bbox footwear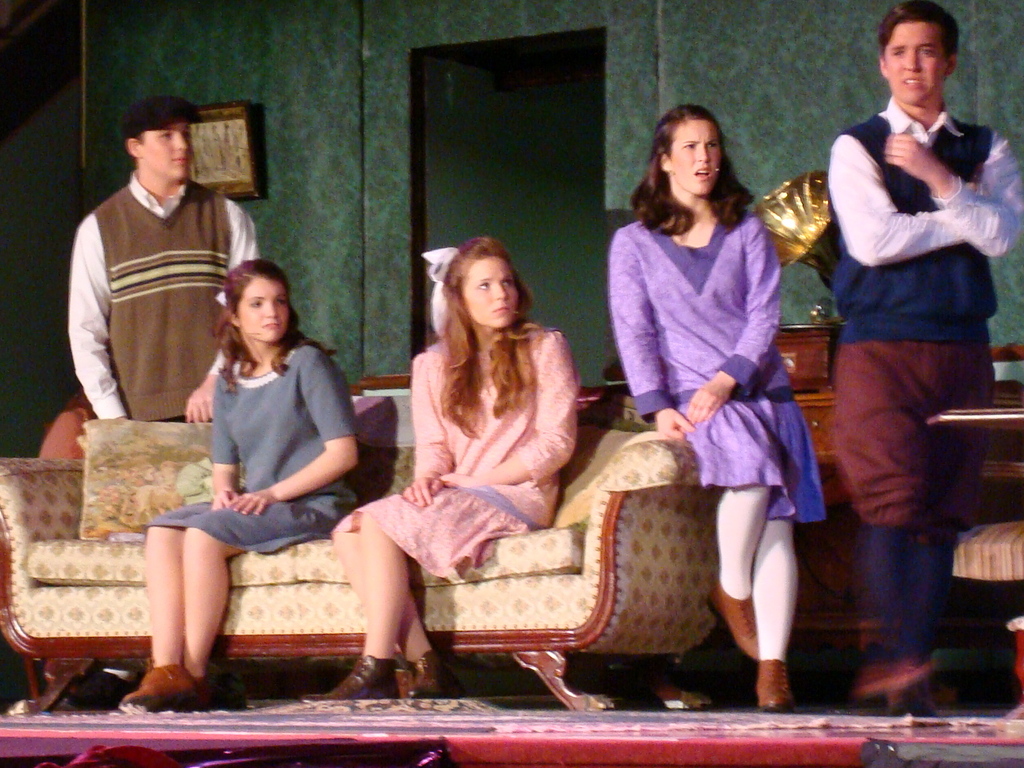
[759, 664, 788, 712]
